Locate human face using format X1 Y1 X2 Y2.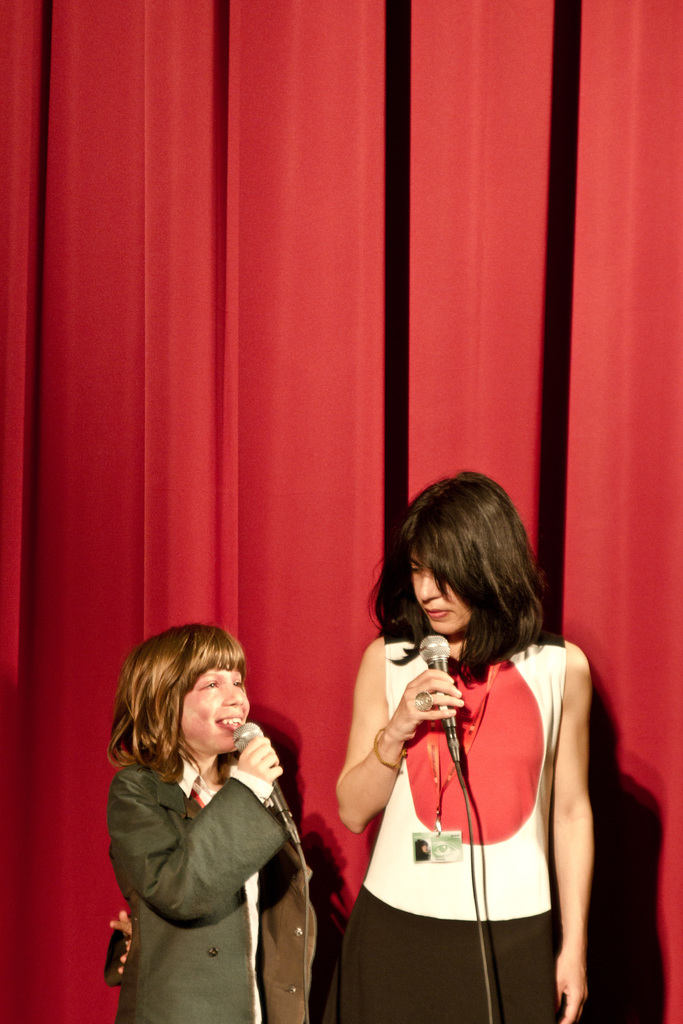
179 665 252 749.
